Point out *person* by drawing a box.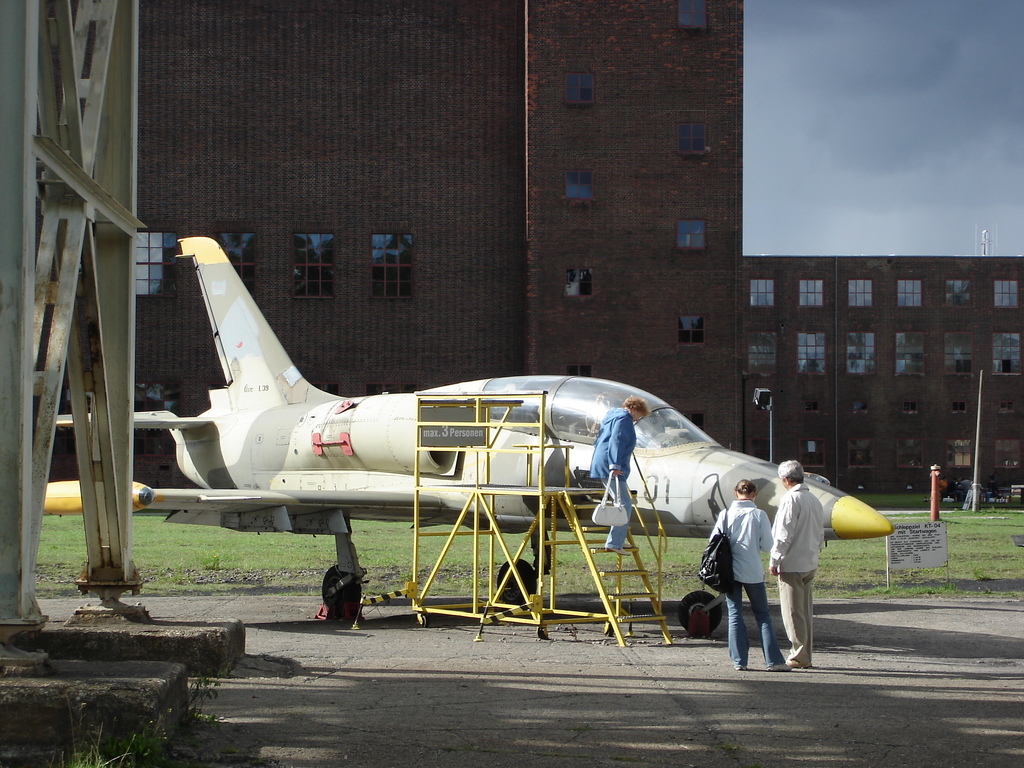
l=711, t=480, r=780, b=669.
